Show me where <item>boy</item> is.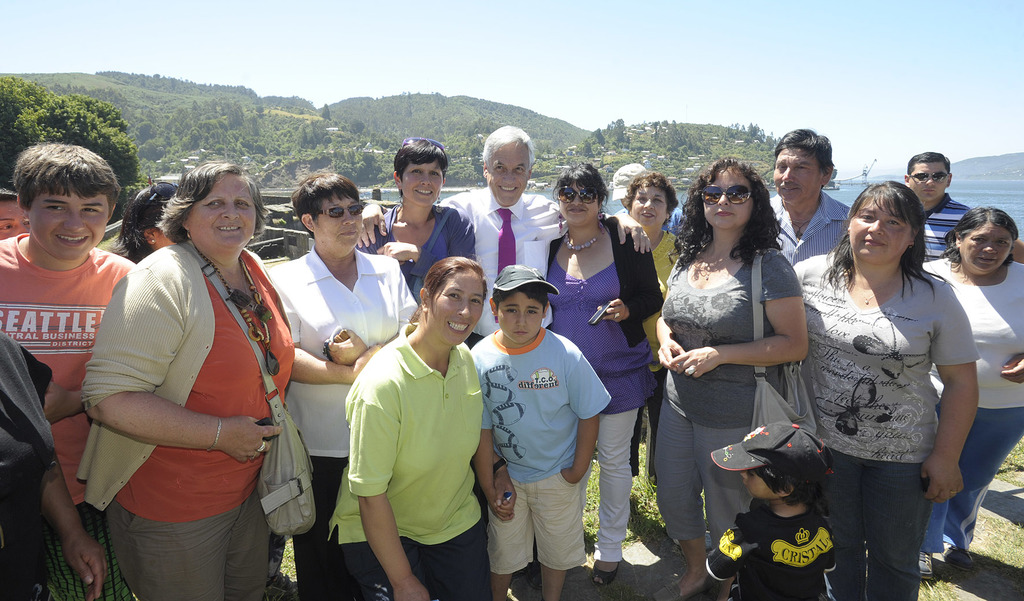
<item>boy</item> is at BBox(472, 260, 619, 600).
